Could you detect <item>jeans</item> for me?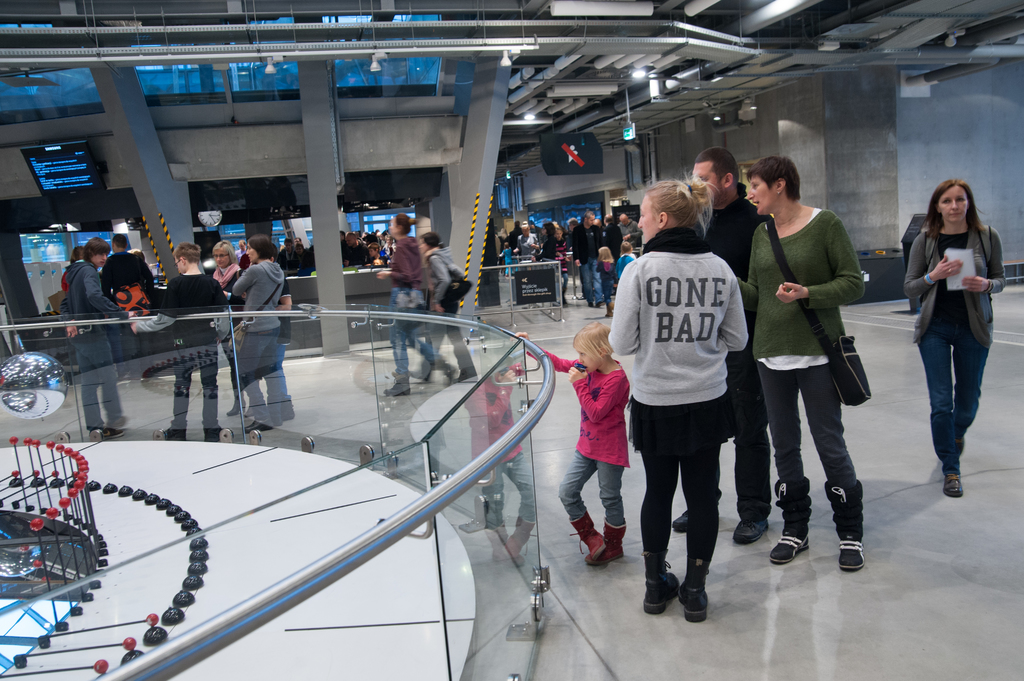
Detection result: box=[236, 323, 280, 407].
